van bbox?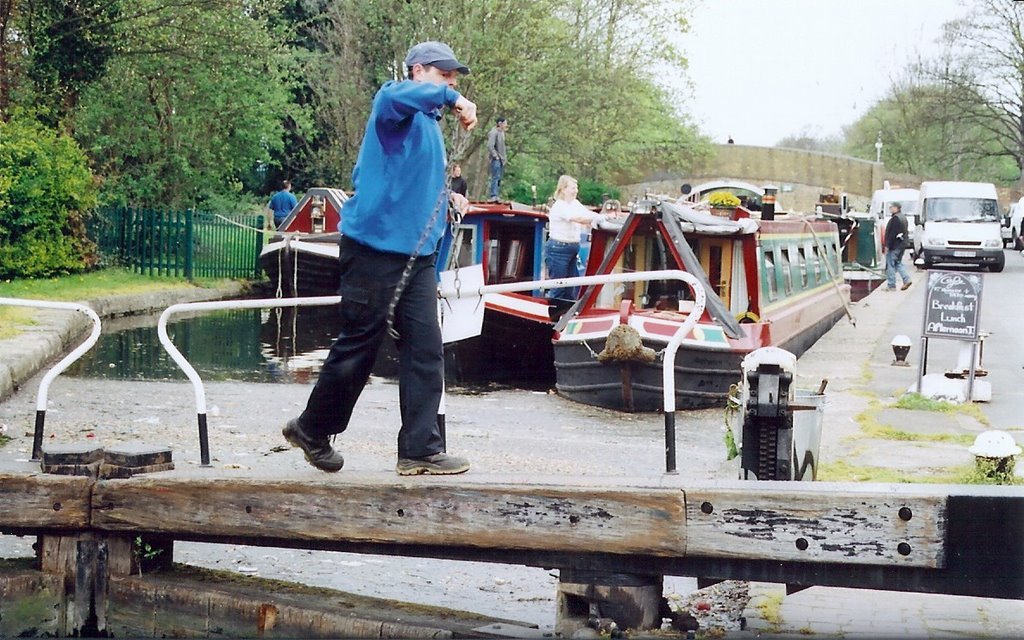
crop(869, 187, 917, 249)
